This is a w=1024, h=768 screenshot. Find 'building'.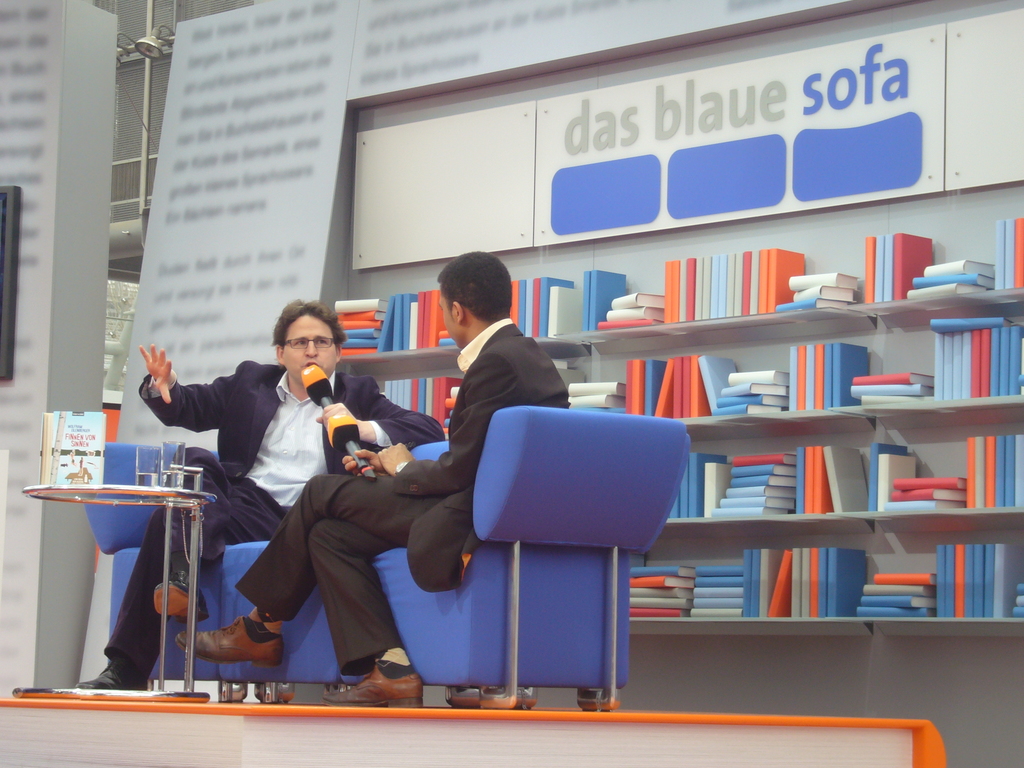
Bounding box: box=[0, 0, 1023, 767].
